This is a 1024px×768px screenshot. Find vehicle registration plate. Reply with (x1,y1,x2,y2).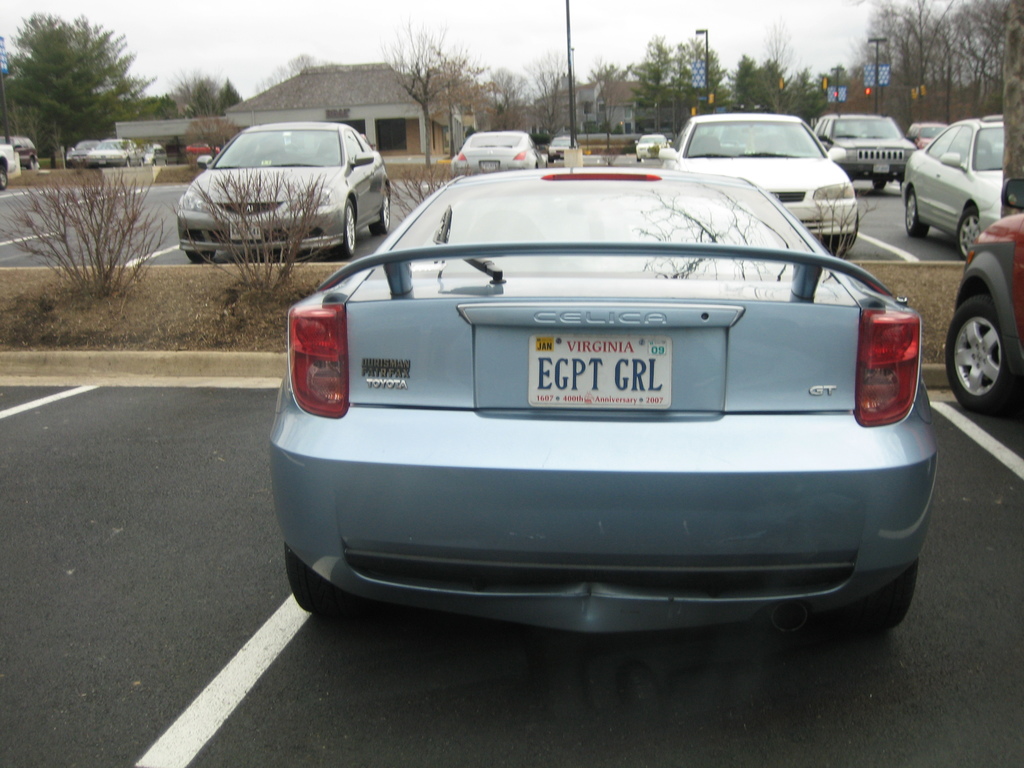
(872,164,888,173).
